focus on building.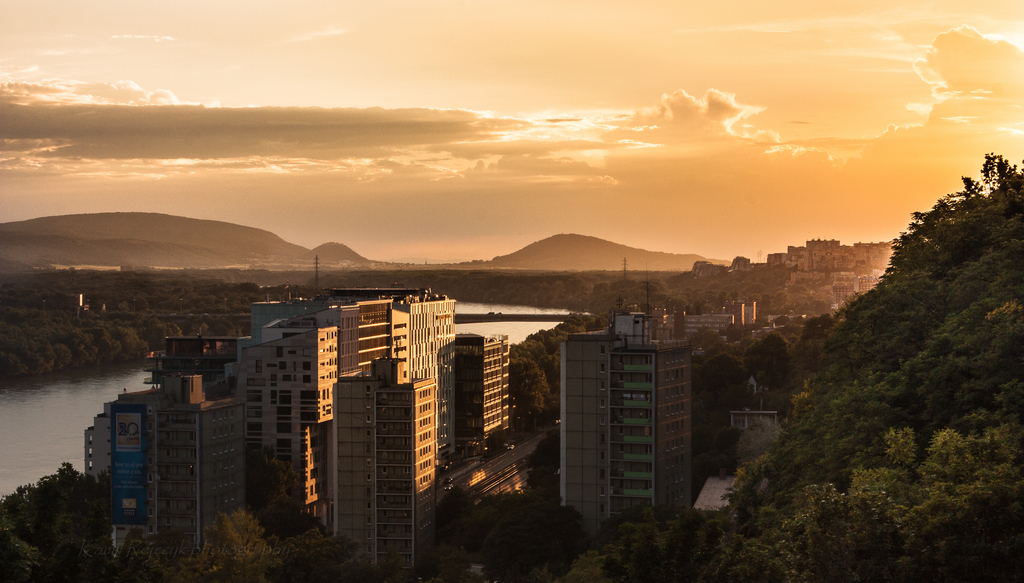
Focused at bbox=[452, 324, 516, 440].
